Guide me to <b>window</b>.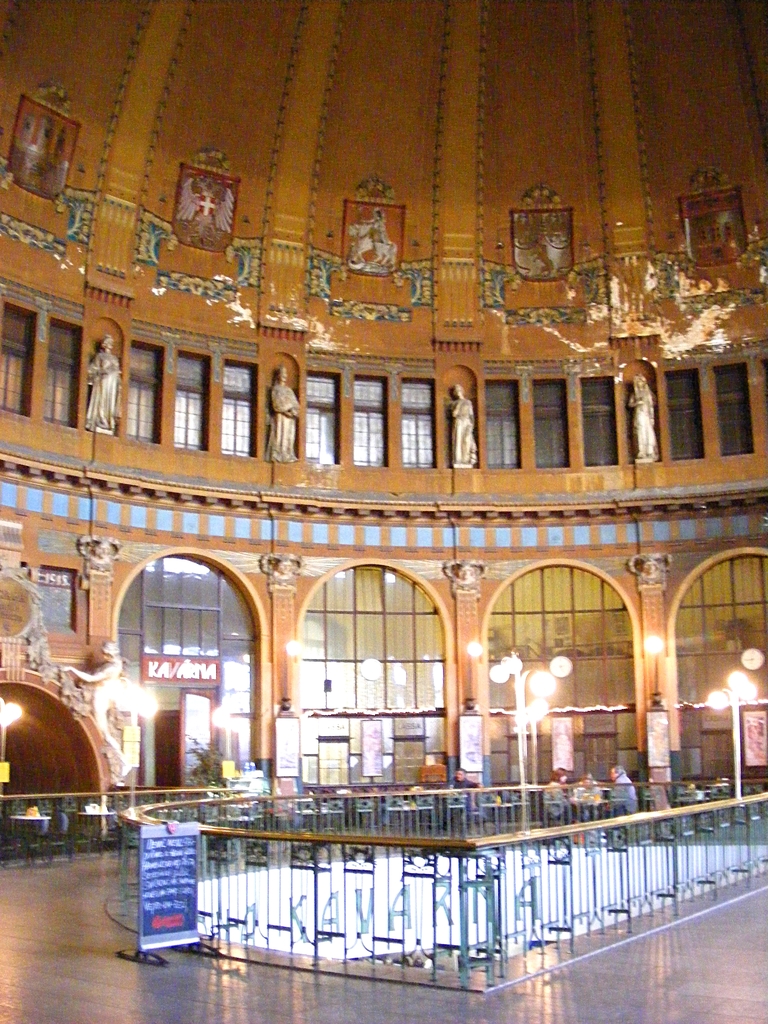
Guidance: left=706, top=725, right=741, bottom=778.
